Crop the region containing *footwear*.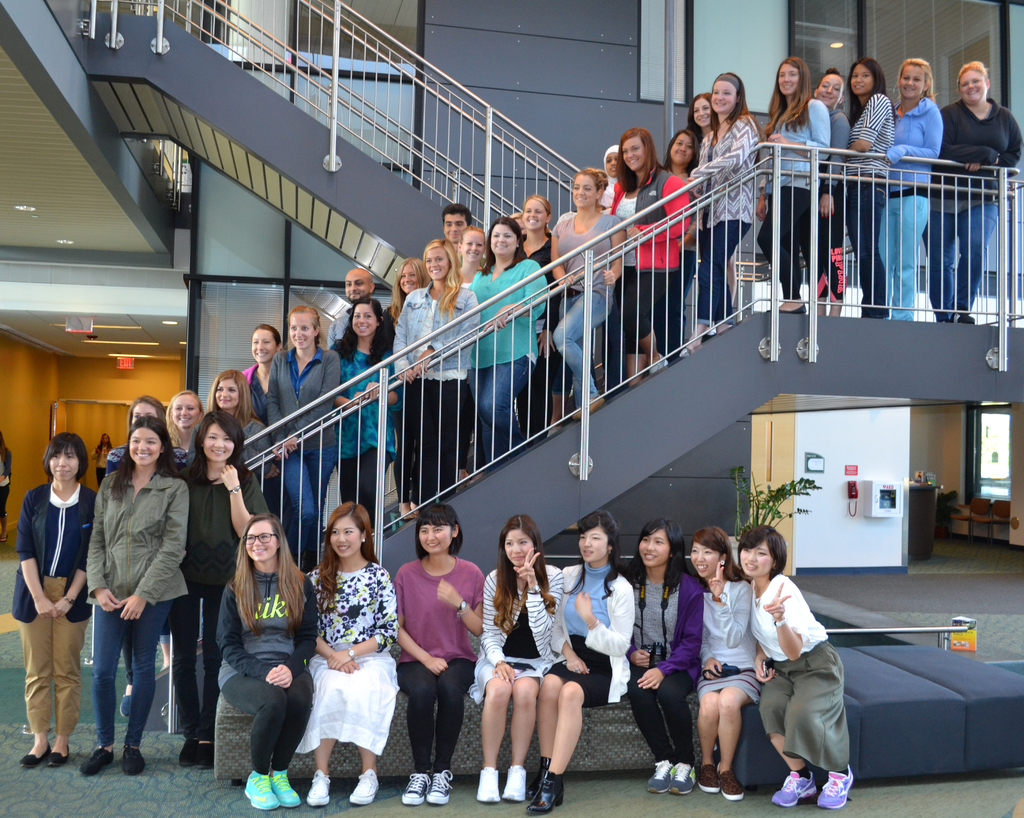
Crop region: l=777, t=303, r=808, b=313.
